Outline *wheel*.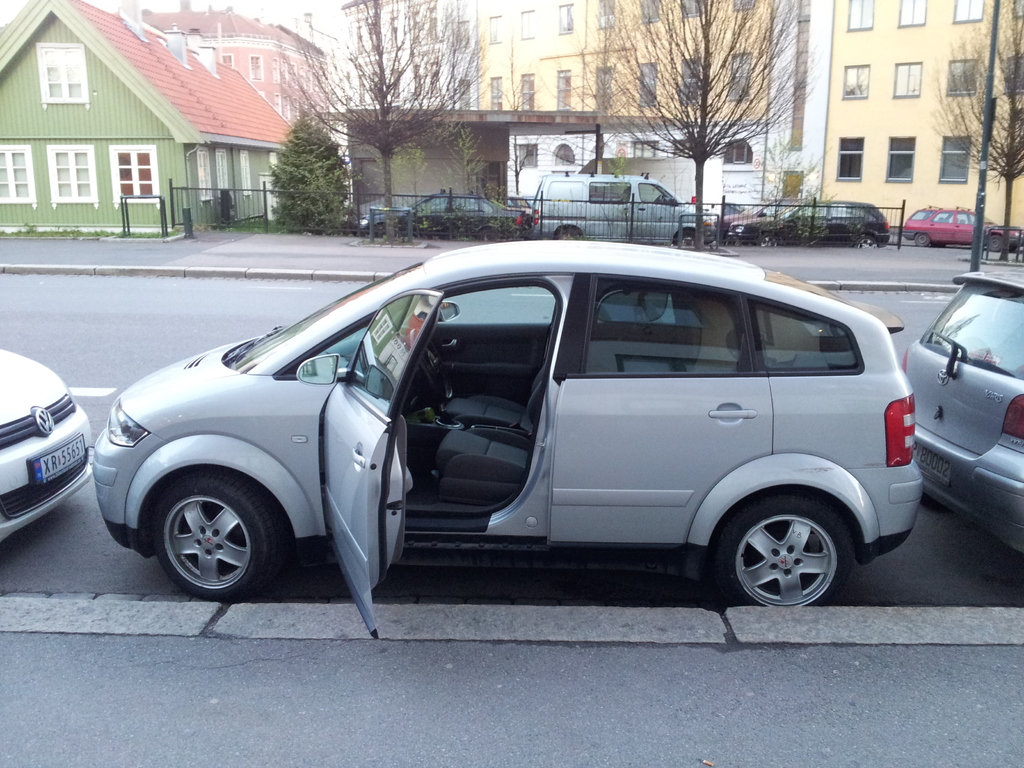
Outline: 158, 479, 278, 602.
